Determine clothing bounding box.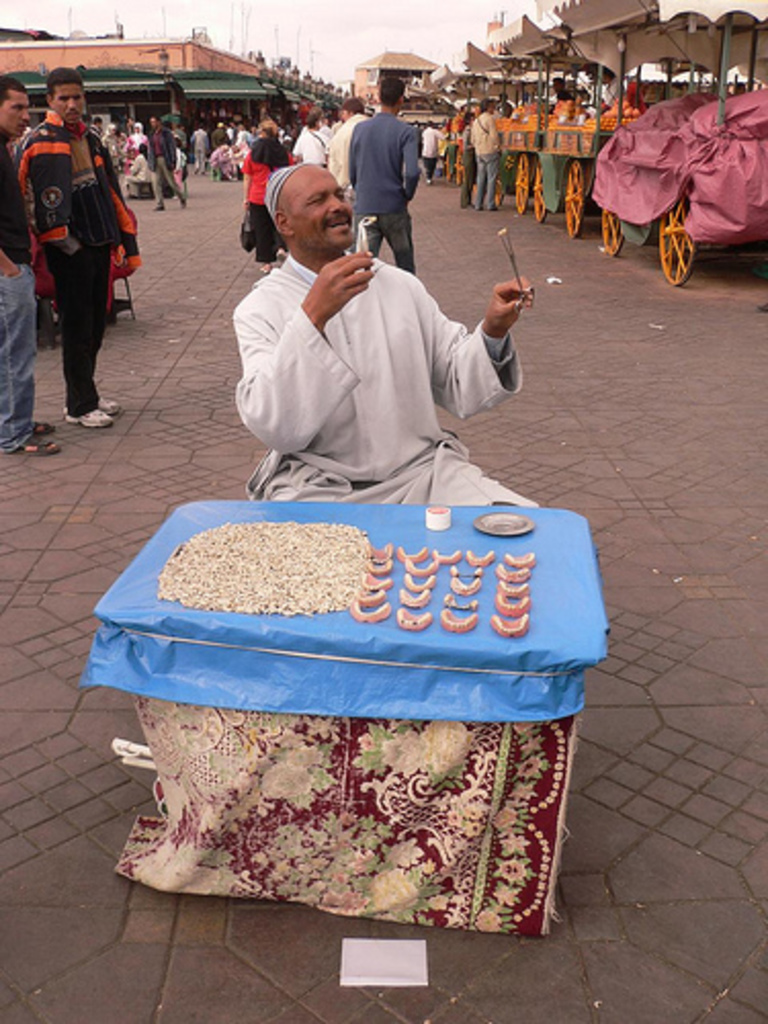
Determined: bbox(123, 160, 162, 188).
